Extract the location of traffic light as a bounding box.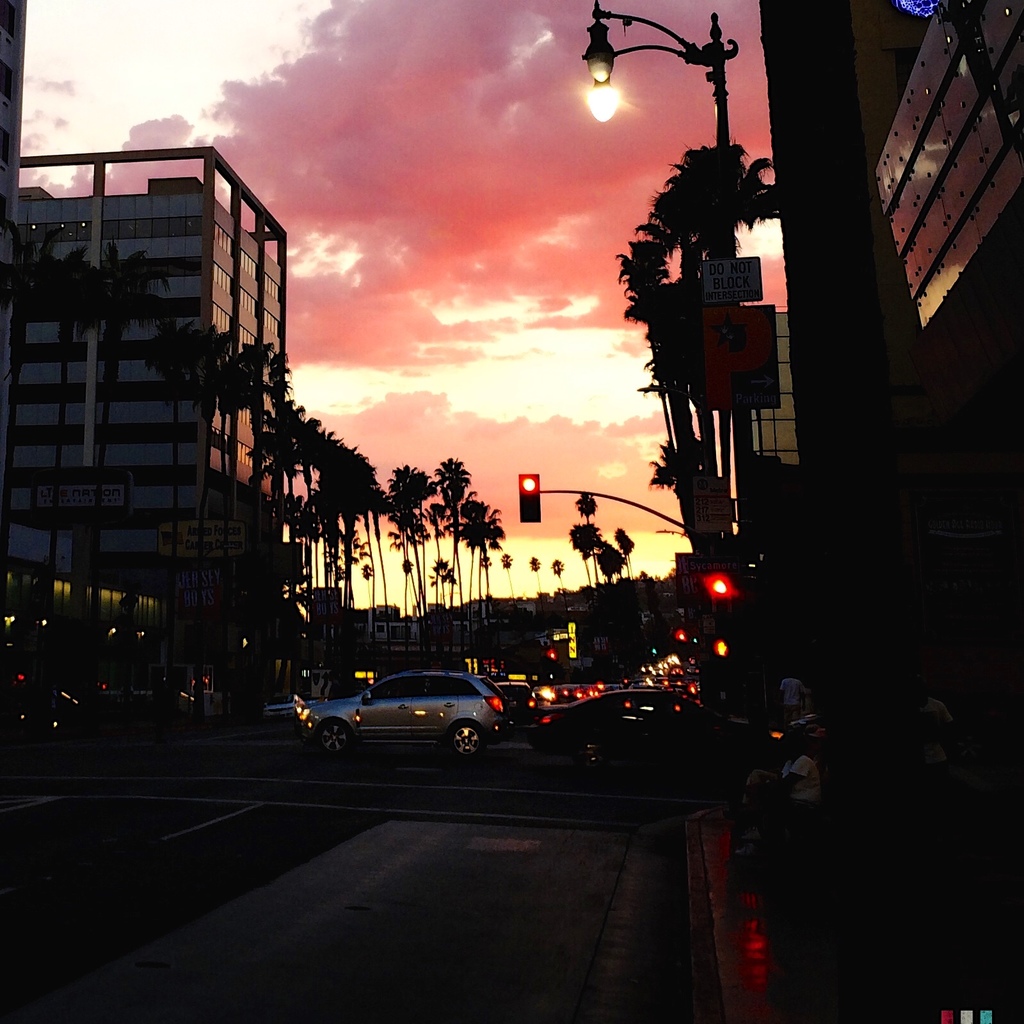
[518, 476, 543, 525].
